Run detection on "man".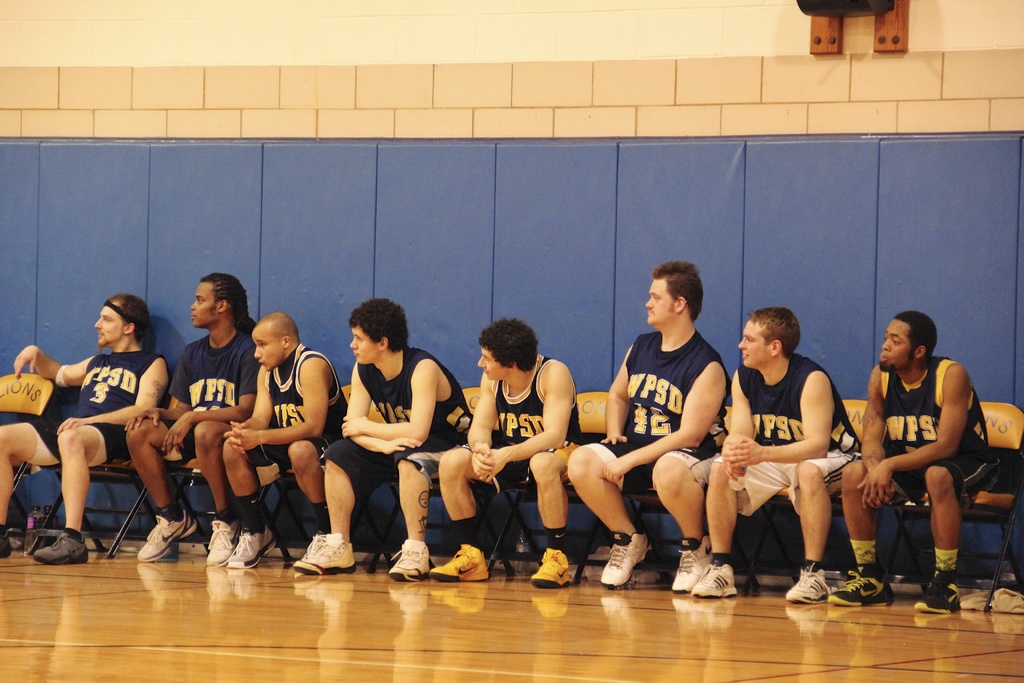
Result: {"left": 848, "top": 304, "right": 1002, "bottom": 607}.
